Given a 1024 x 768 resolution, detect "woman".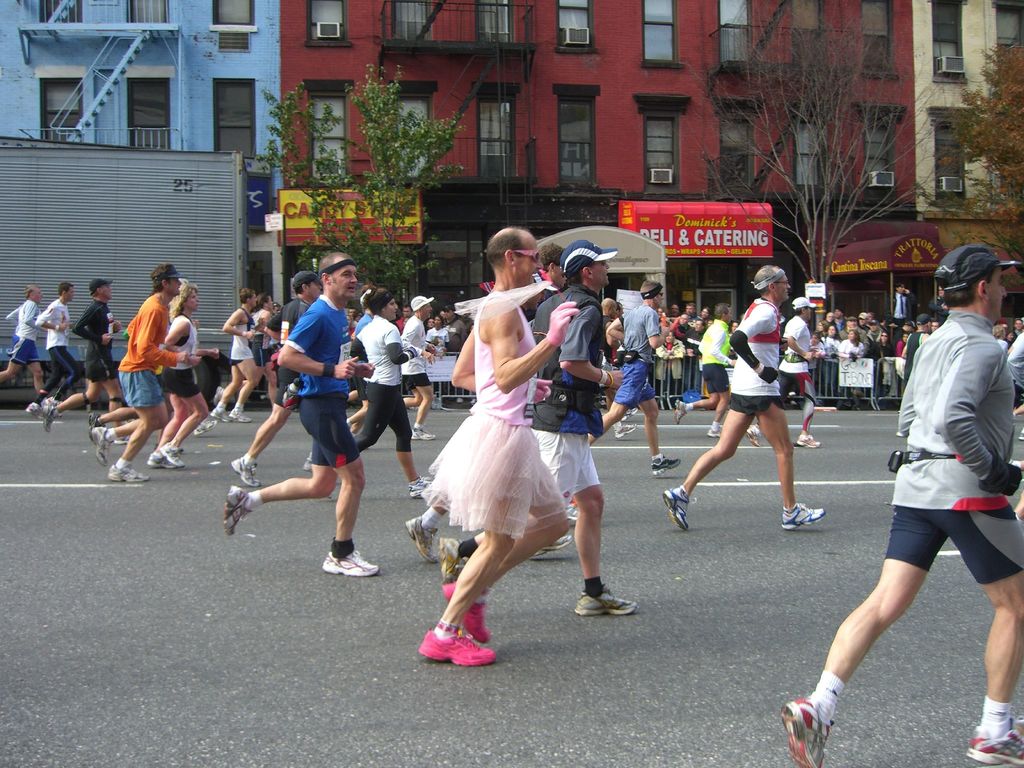
[424,316,446,406].
